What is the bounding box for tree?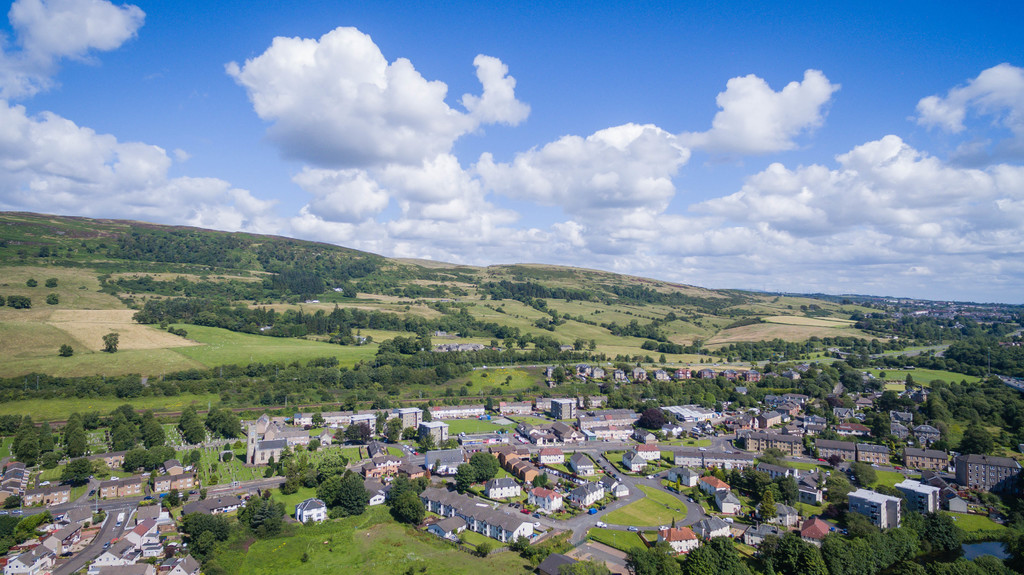
left=825, top=454, right=845, bottom=470.
